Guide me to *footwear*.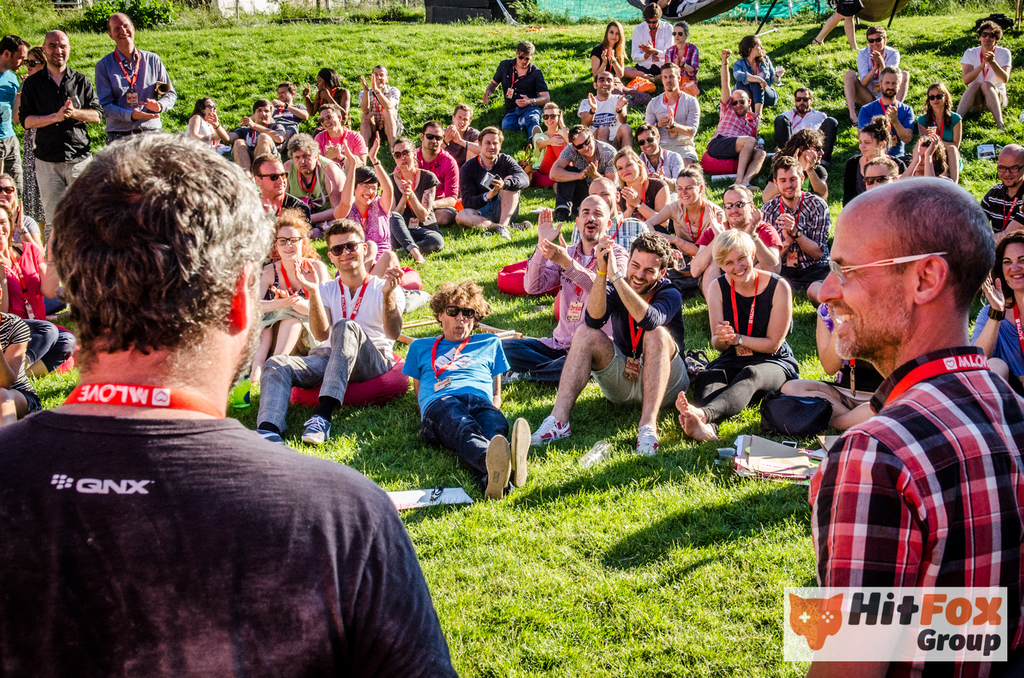
Guidance: (left=477, top=432, right=532, bottom=514).
